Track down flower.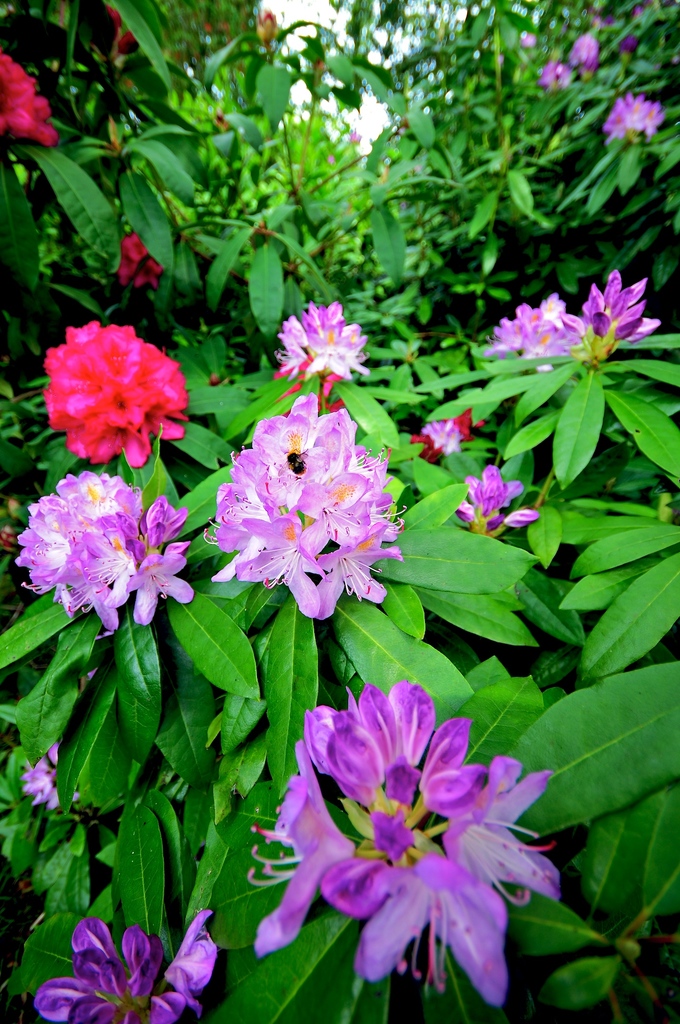
Tracked to <region>485, 292, 583, 369</region>.
